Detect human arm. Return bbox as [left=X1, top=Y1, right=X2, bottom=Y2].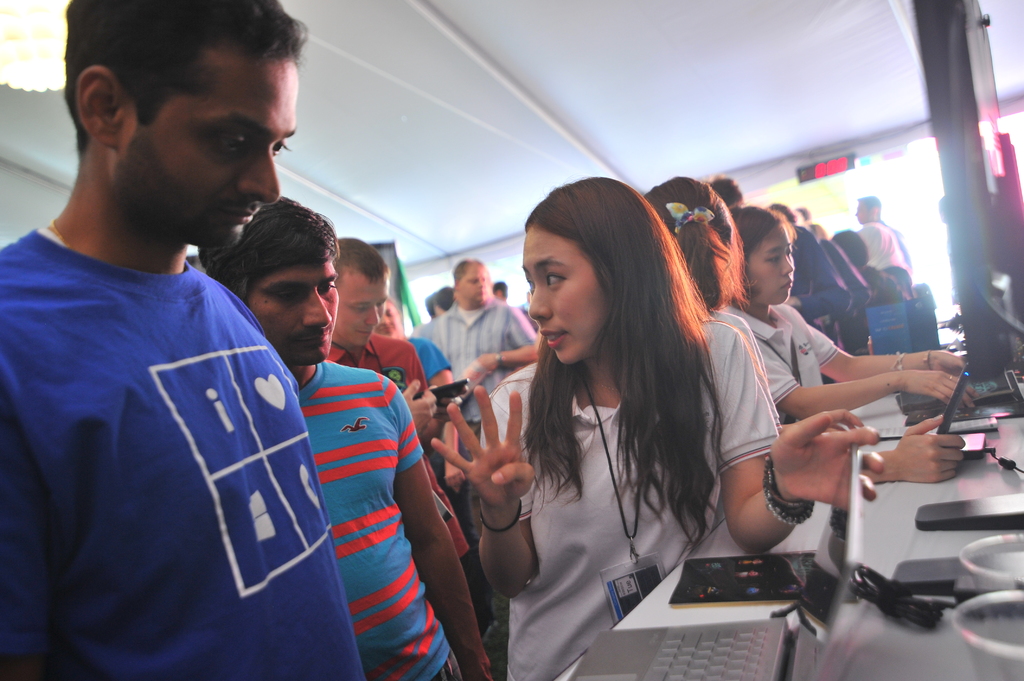
[left=785, top=225, right=867, bottom=323].
